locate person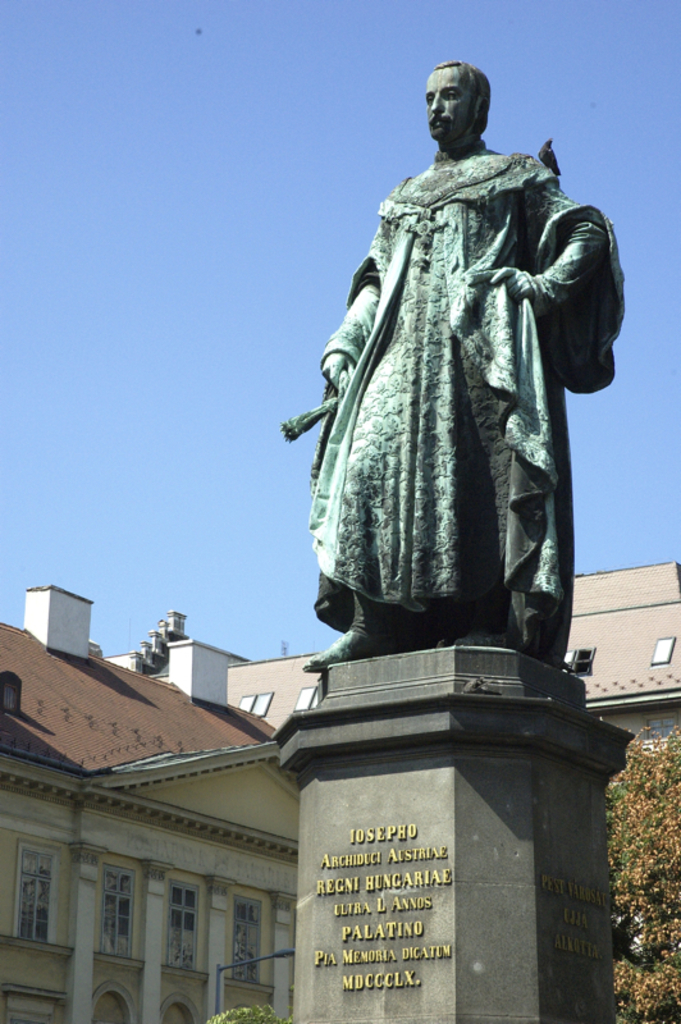
[315, 81, 617, 689]
